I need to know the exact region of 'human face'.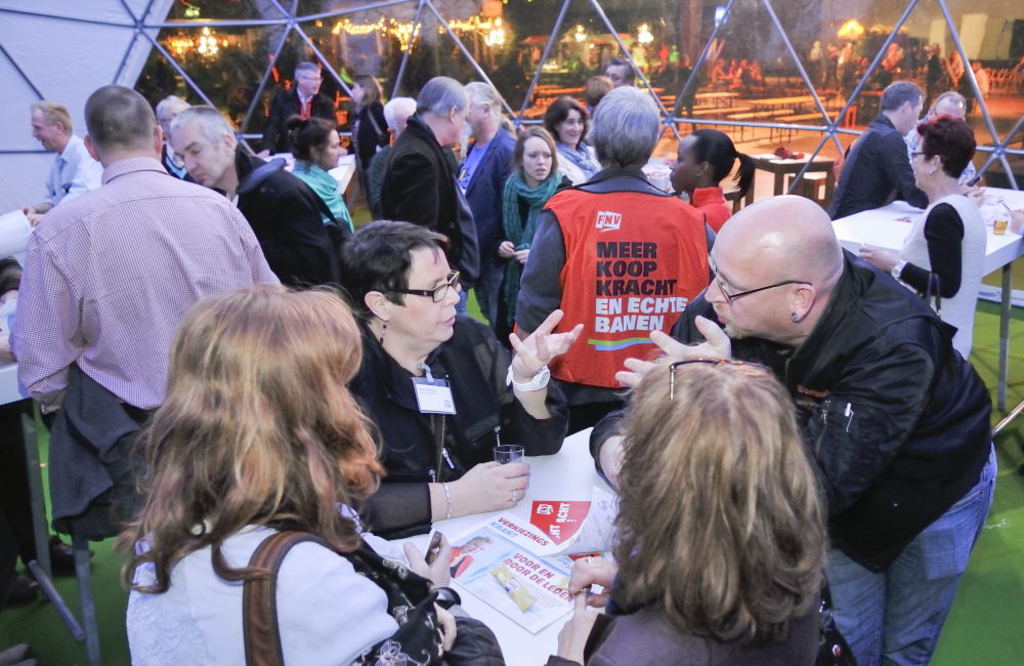
Region: region(670, 138, 697, 190).
